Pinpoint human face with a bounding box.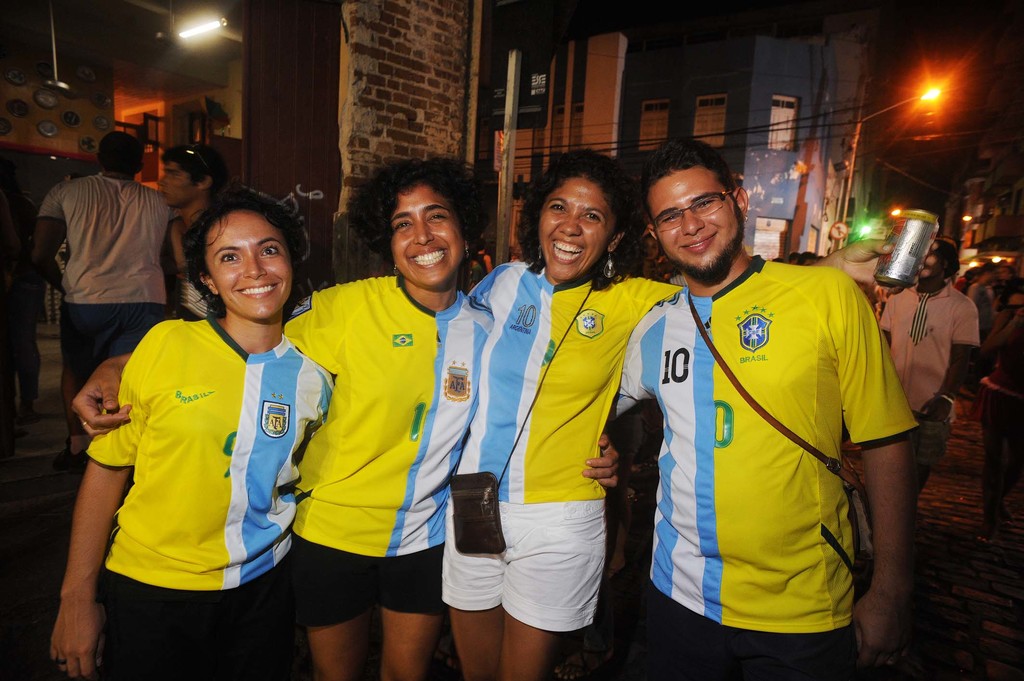
(left=394, top=180, right=463, bottom=288).
